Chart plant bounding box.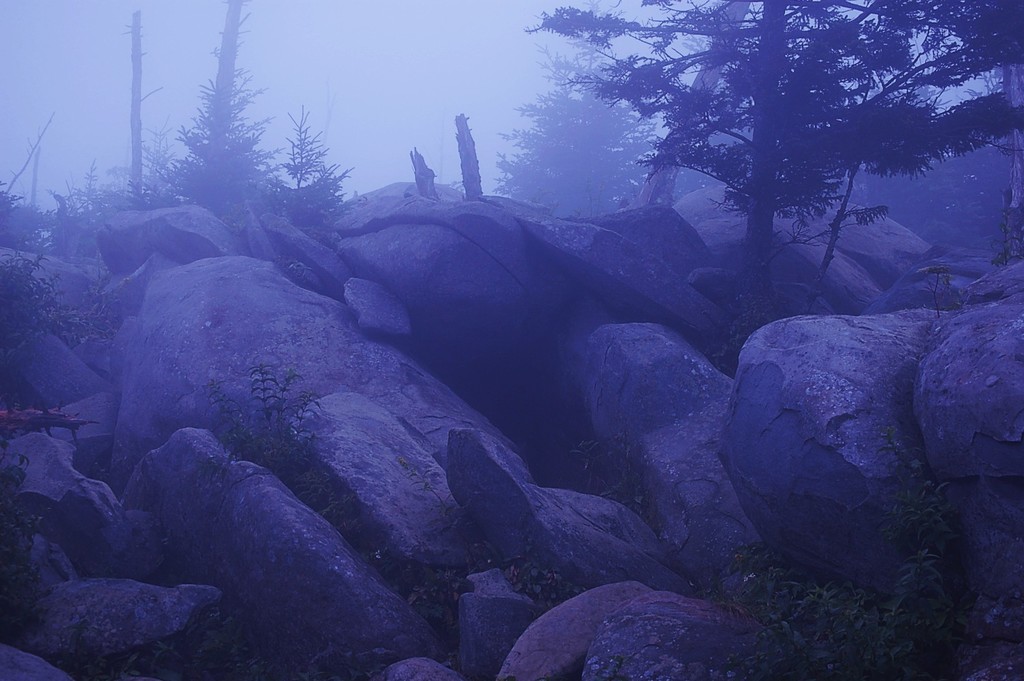
Charted: {"left": 920, "top": 264, "right": 955, "bottom": 314}.
